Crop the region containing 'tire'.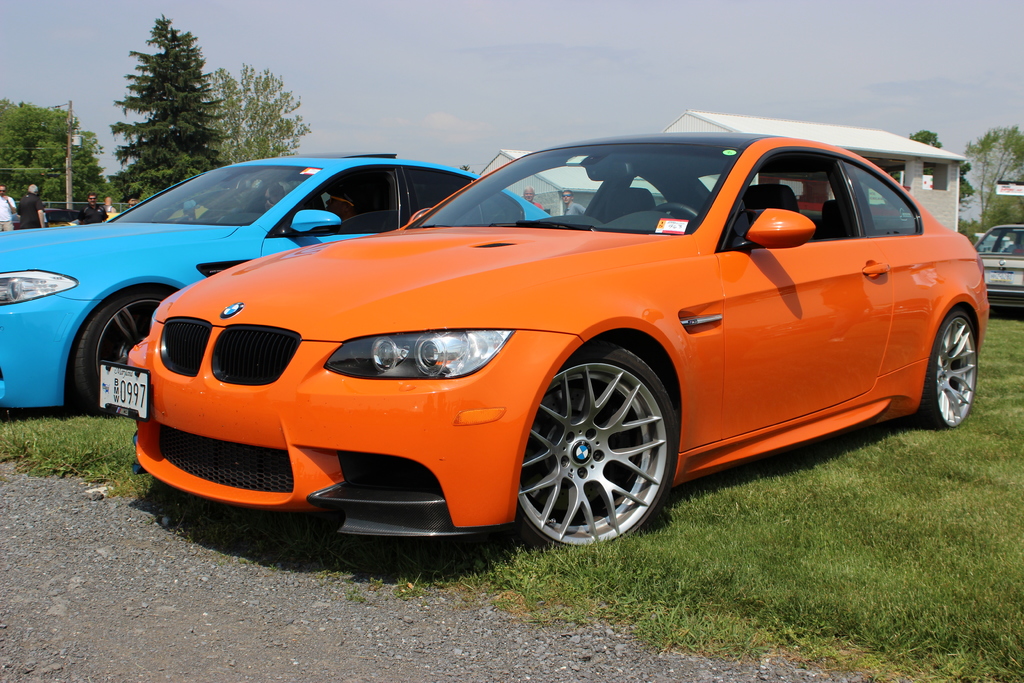
Crop region: locate(924, 305, 978, 431).
